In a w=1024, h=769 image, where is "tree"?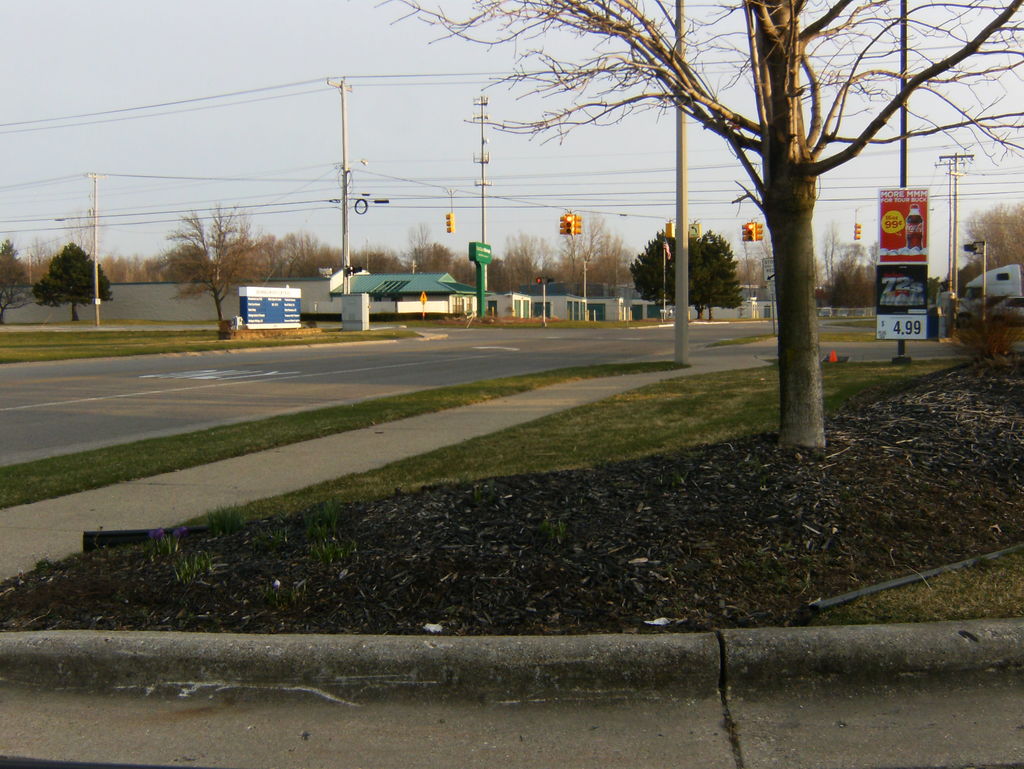
region(375, 0, 1023, 452).
